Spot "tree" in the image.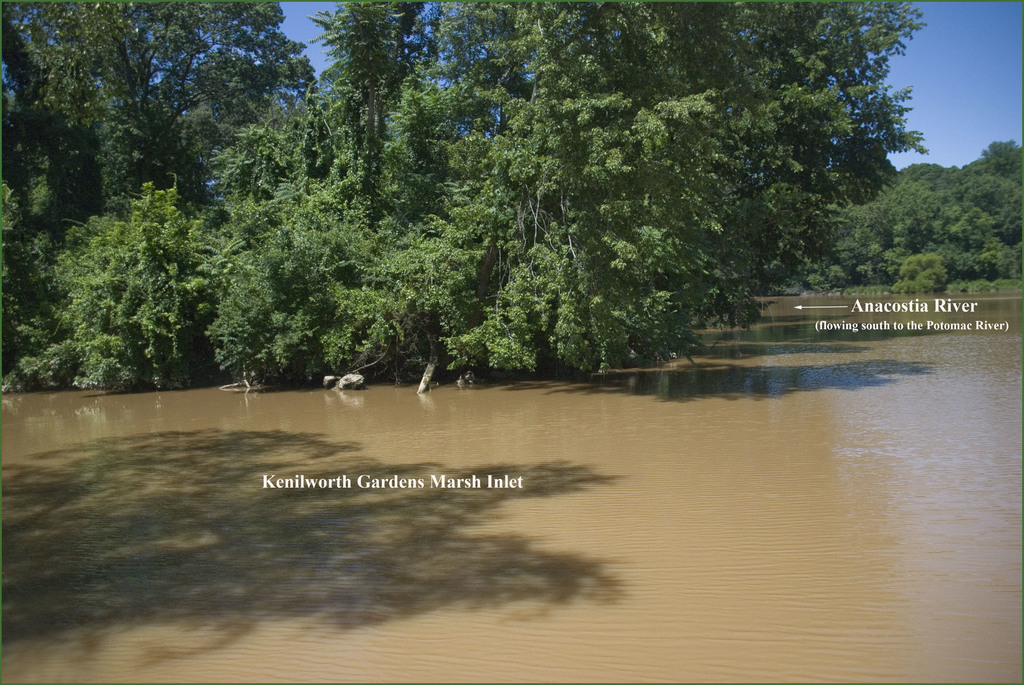
"tree" found at 826:232:872:288.
